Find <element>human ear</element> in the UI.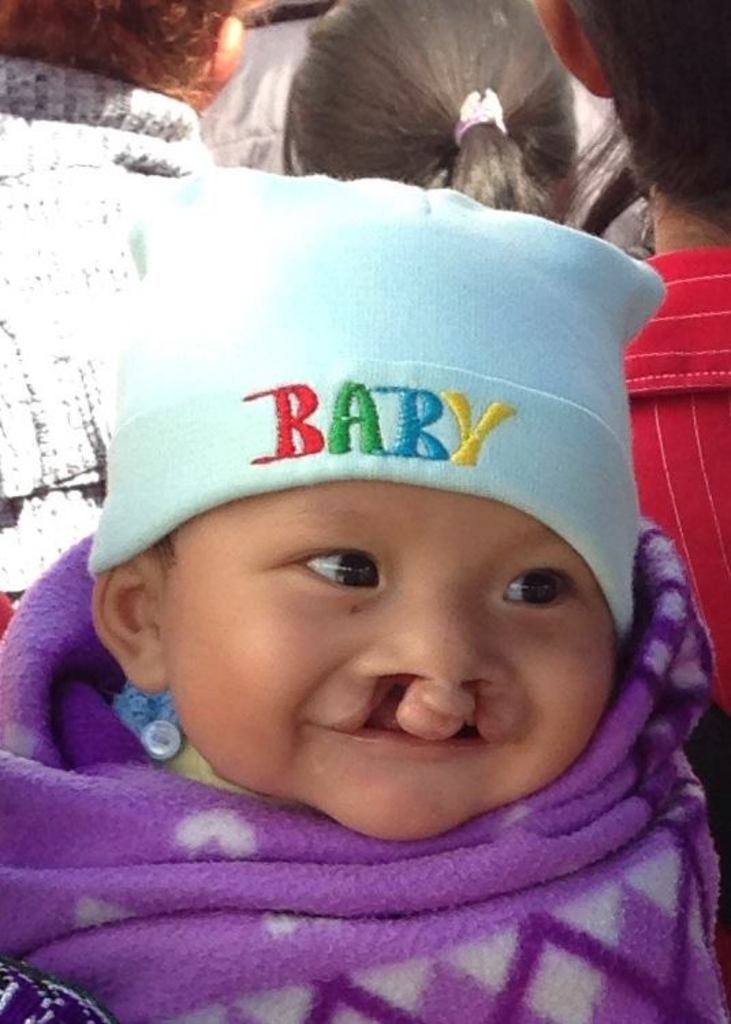
UI element at l=85, t=536, r=167, b=695.
